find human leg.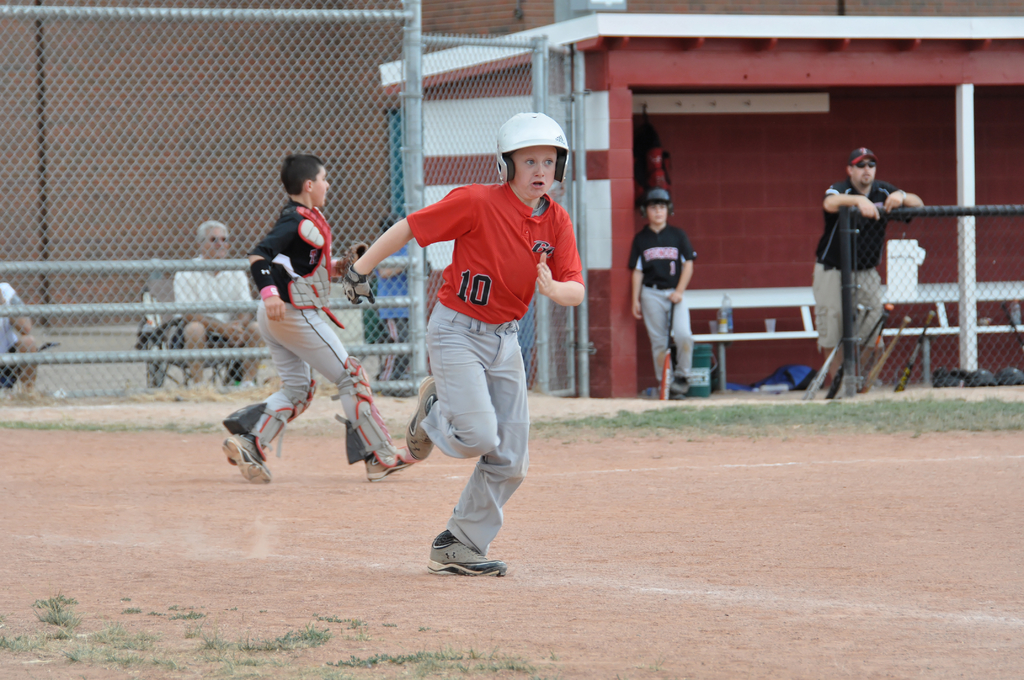
bbox=(670, 290, 694, 403).
